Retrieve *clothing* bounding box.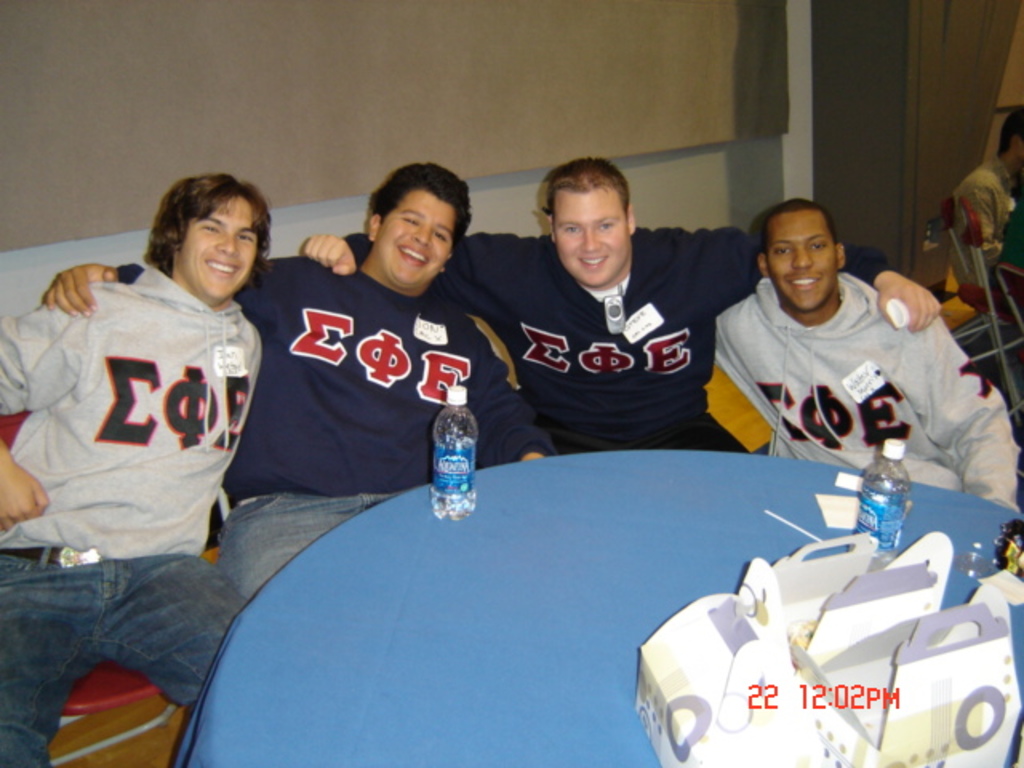
Bounding box: 949,157,1016,286.
